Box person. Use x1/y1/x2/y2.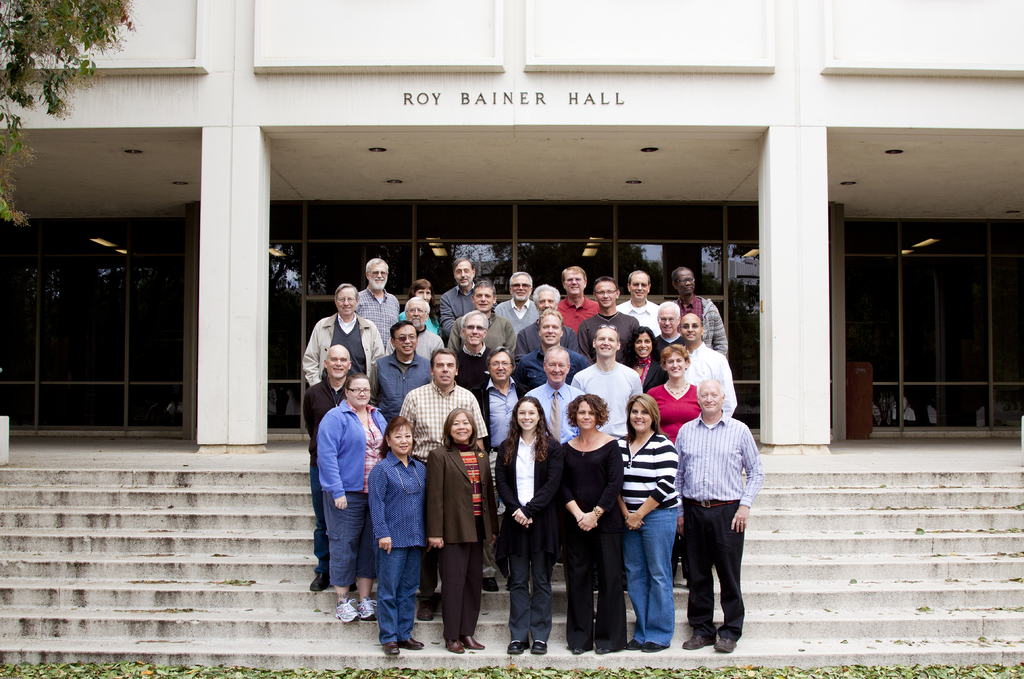
519/286/568/356.
